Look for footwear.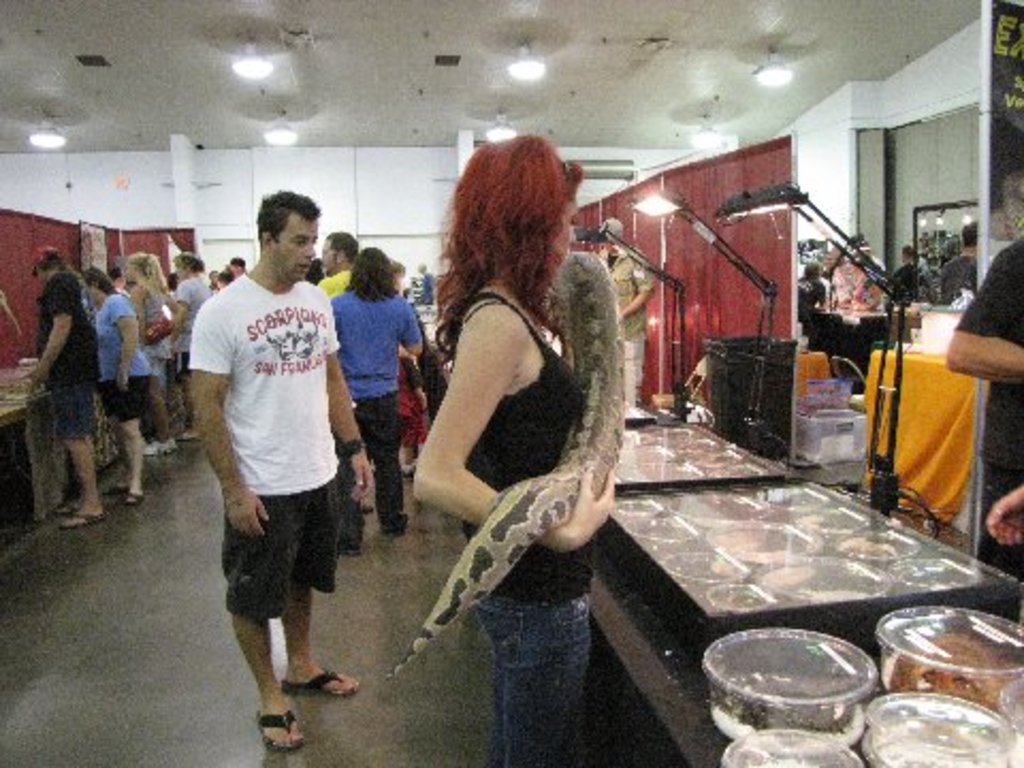
Found: rect(279, 657, 369, 702).
